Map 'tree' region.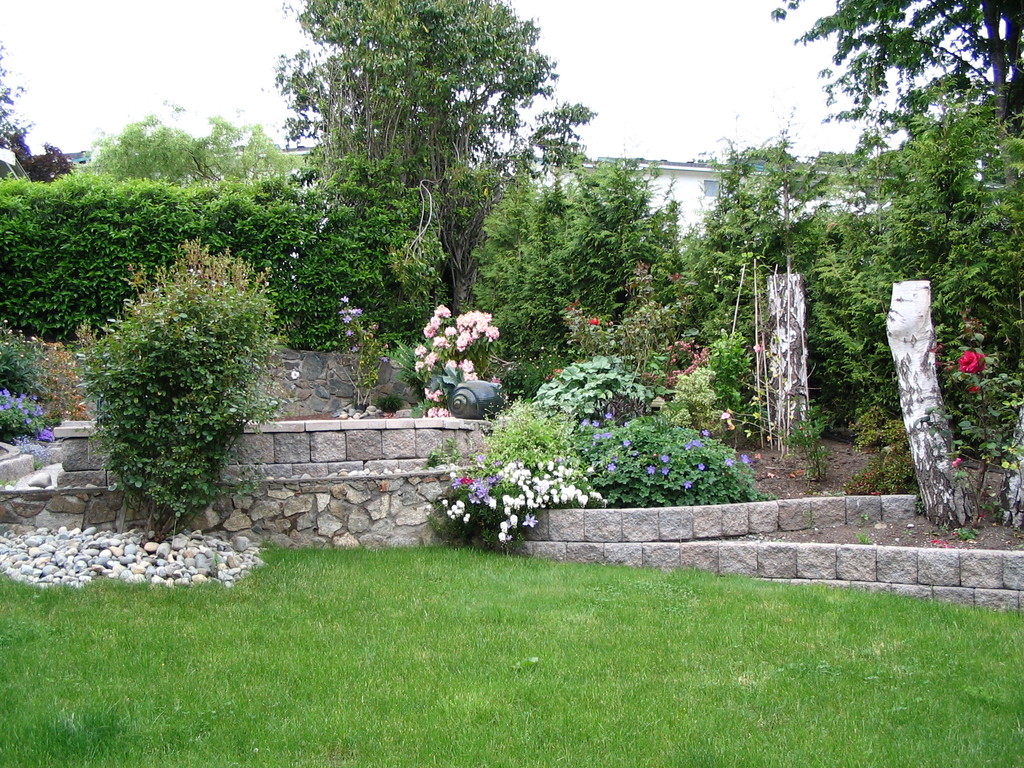
Mapped to select_region(771, 0, 1023, 196).
